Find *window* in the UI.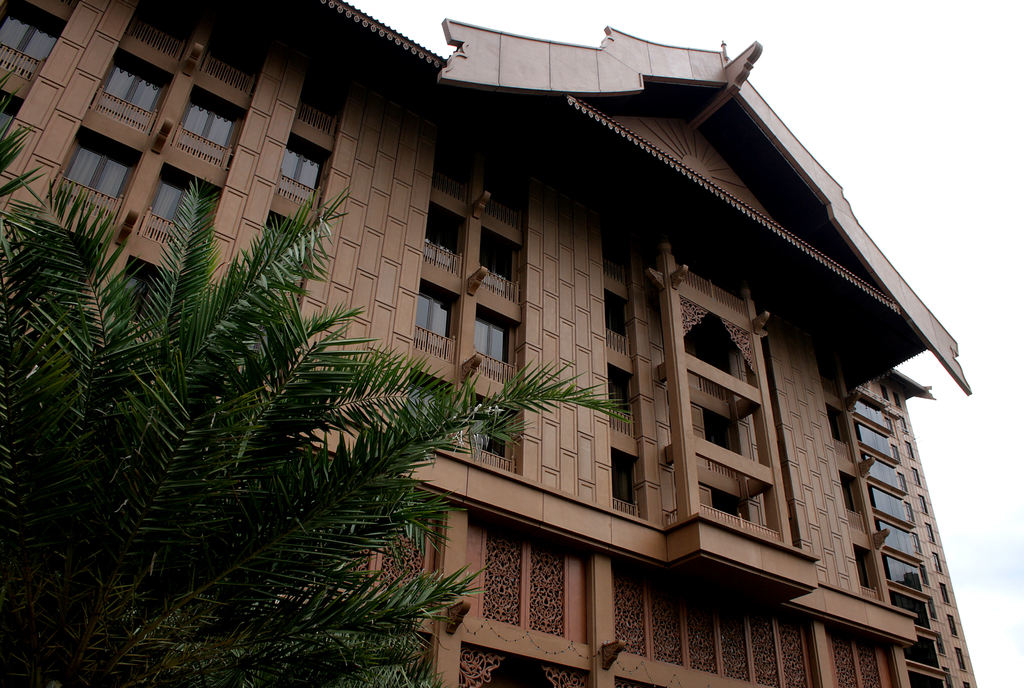
UI element at <bbox>19, 222, 96, 300</bbox>.
